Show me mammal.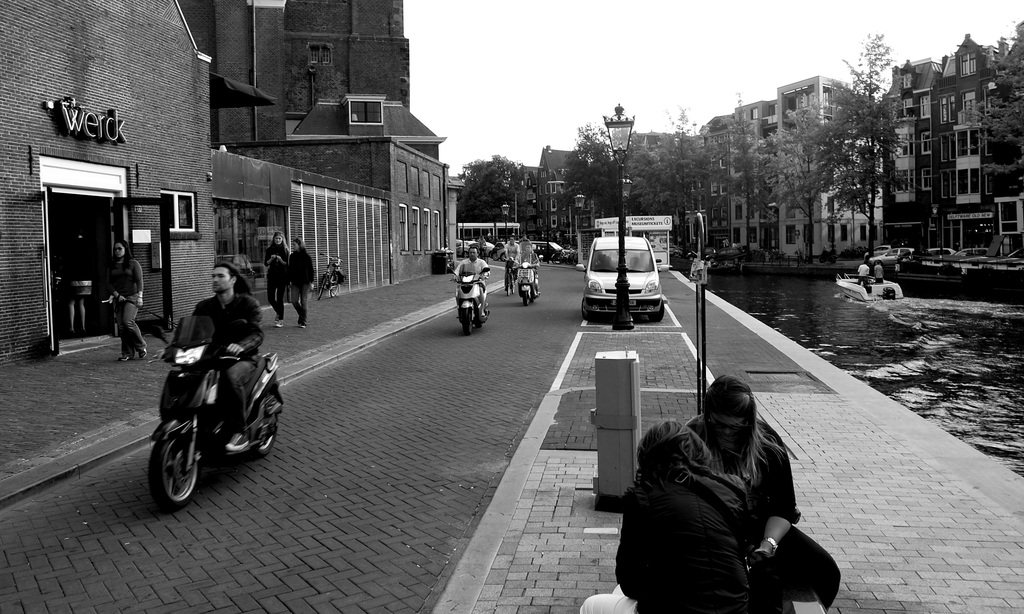
mammal is here: region(477, 234, 488, 256).
